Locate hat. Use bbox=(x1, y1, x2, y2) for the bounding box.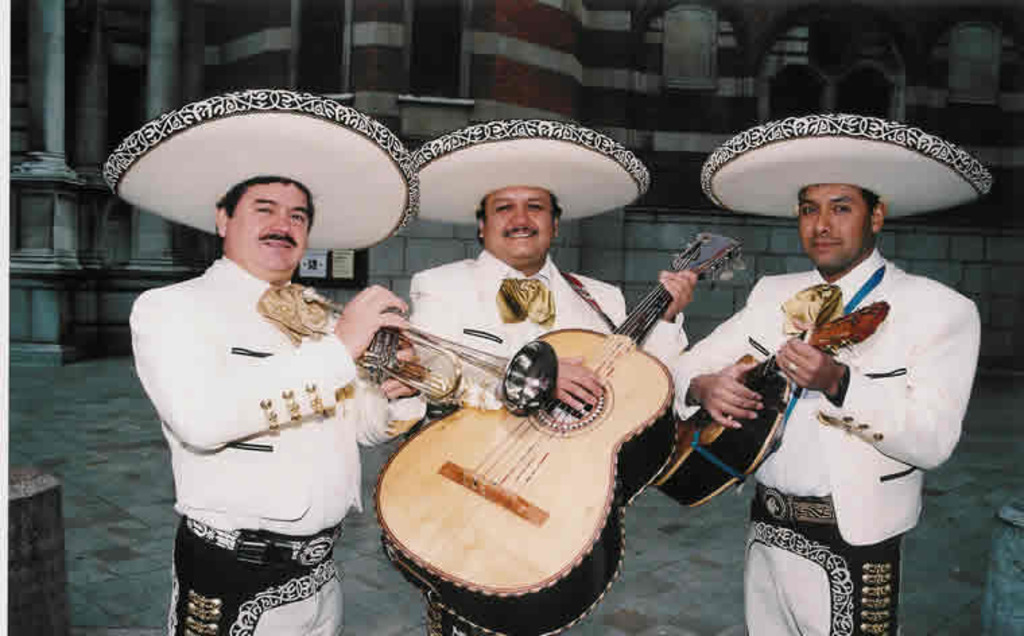
bbox=(411, 119, 652, 225).
